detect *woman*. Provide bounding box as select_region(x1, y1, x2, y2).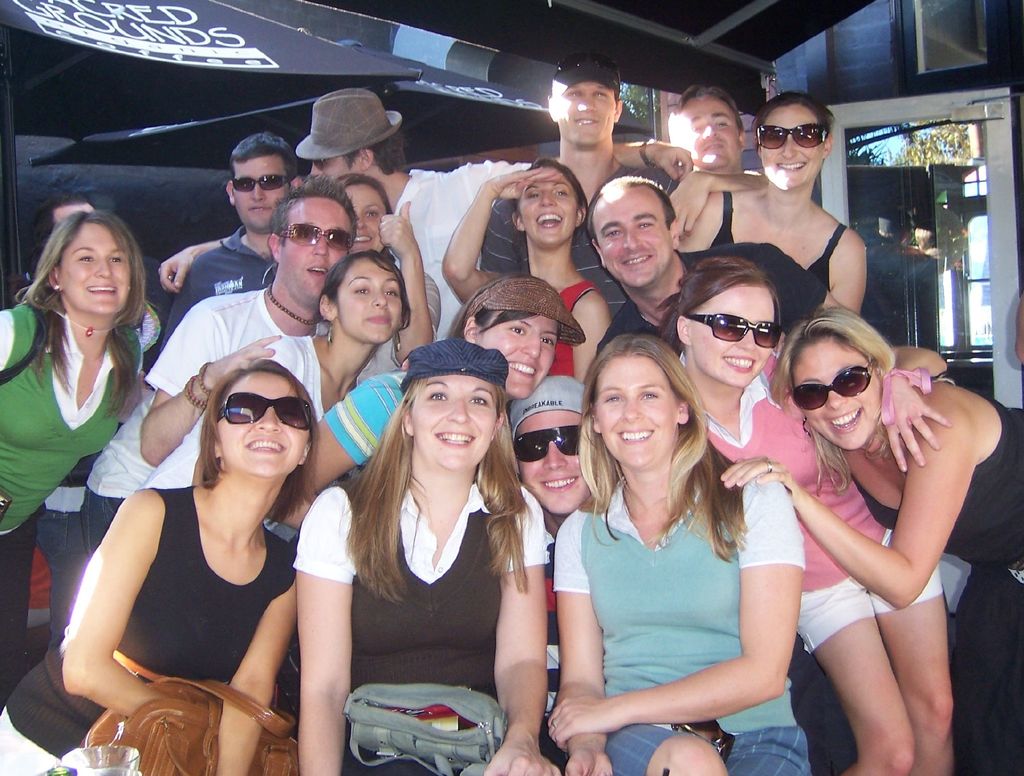
select_region(0, 211, 147, 711).
